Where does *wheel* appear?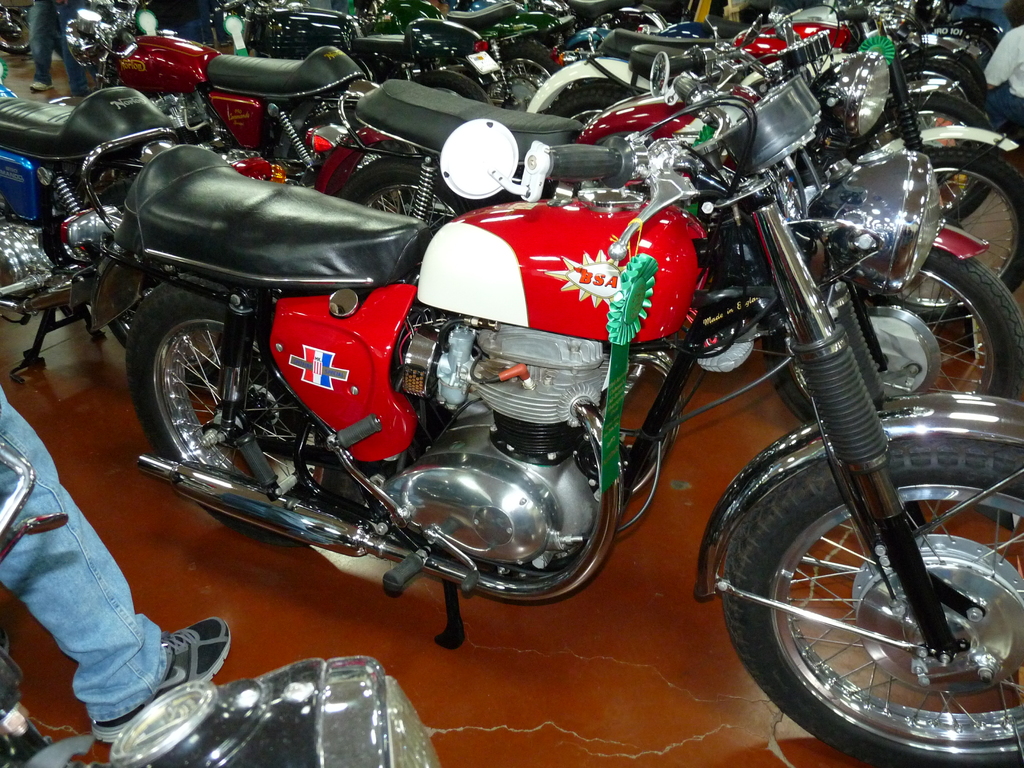
Appears at l=408, t=66, r=494, b=107.
